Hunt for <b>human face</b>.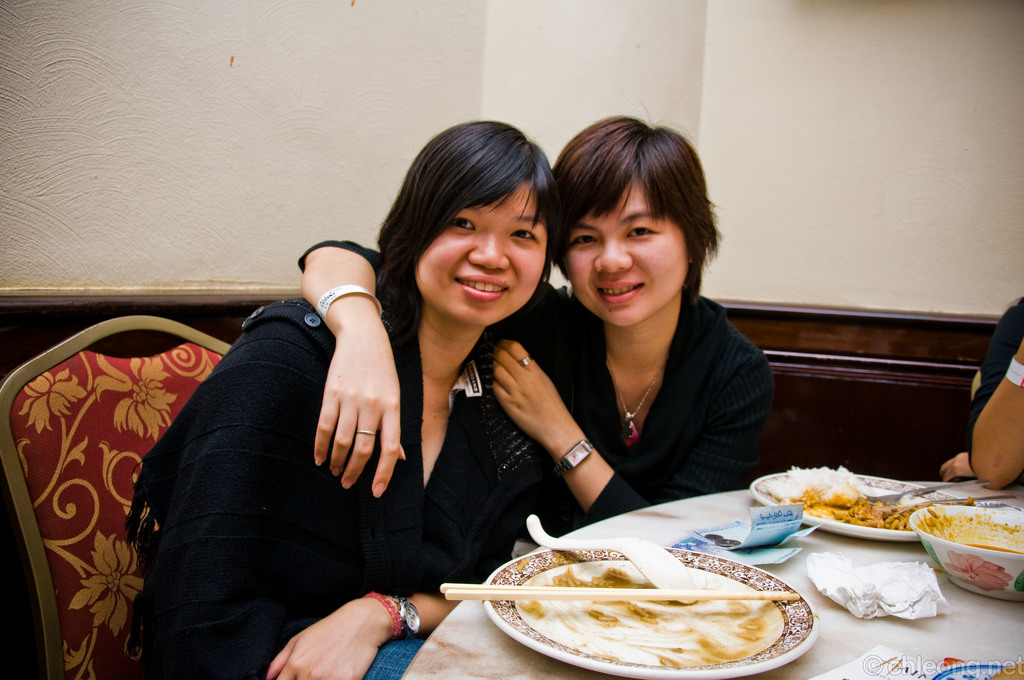
Hunted down at [401, 172, 556, 331].
